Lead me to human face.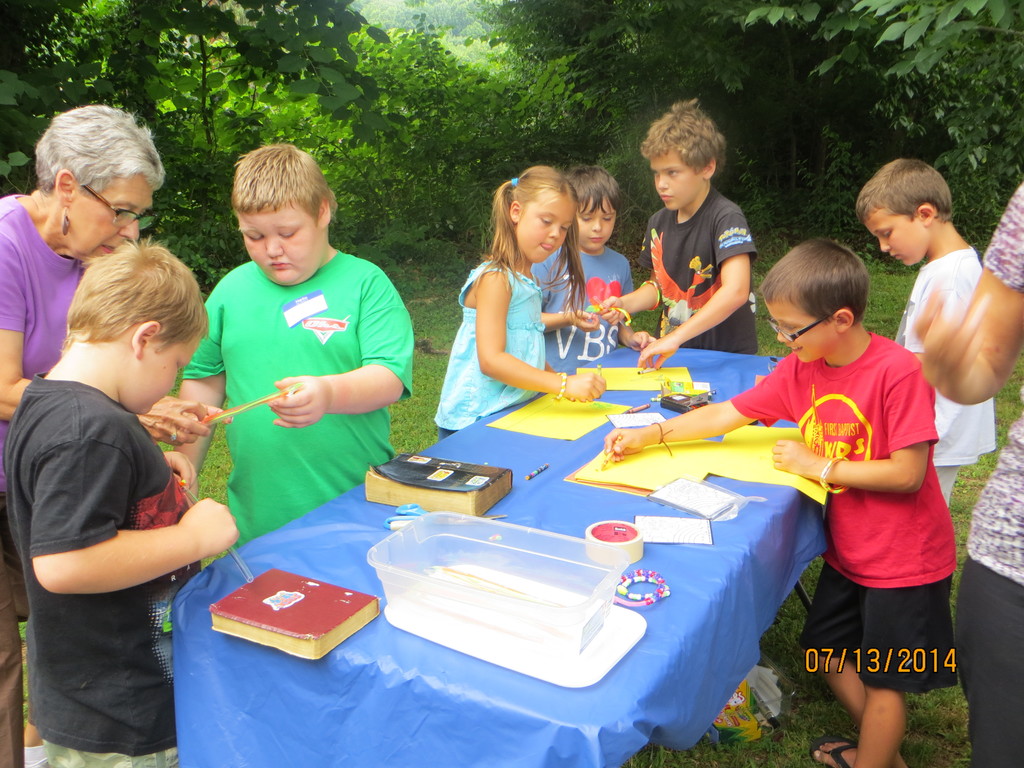
Lead to pyautogui.locateOnScreen(141, 338, 204, 416).
